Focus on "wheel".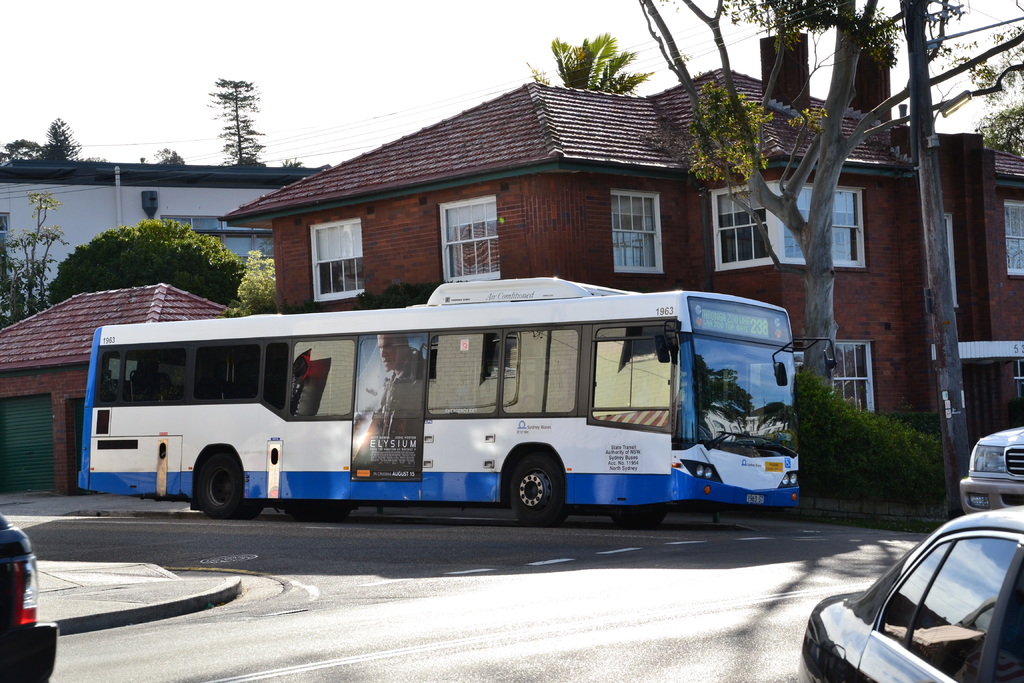
Focused at rect(187, 450, 257, 524).
